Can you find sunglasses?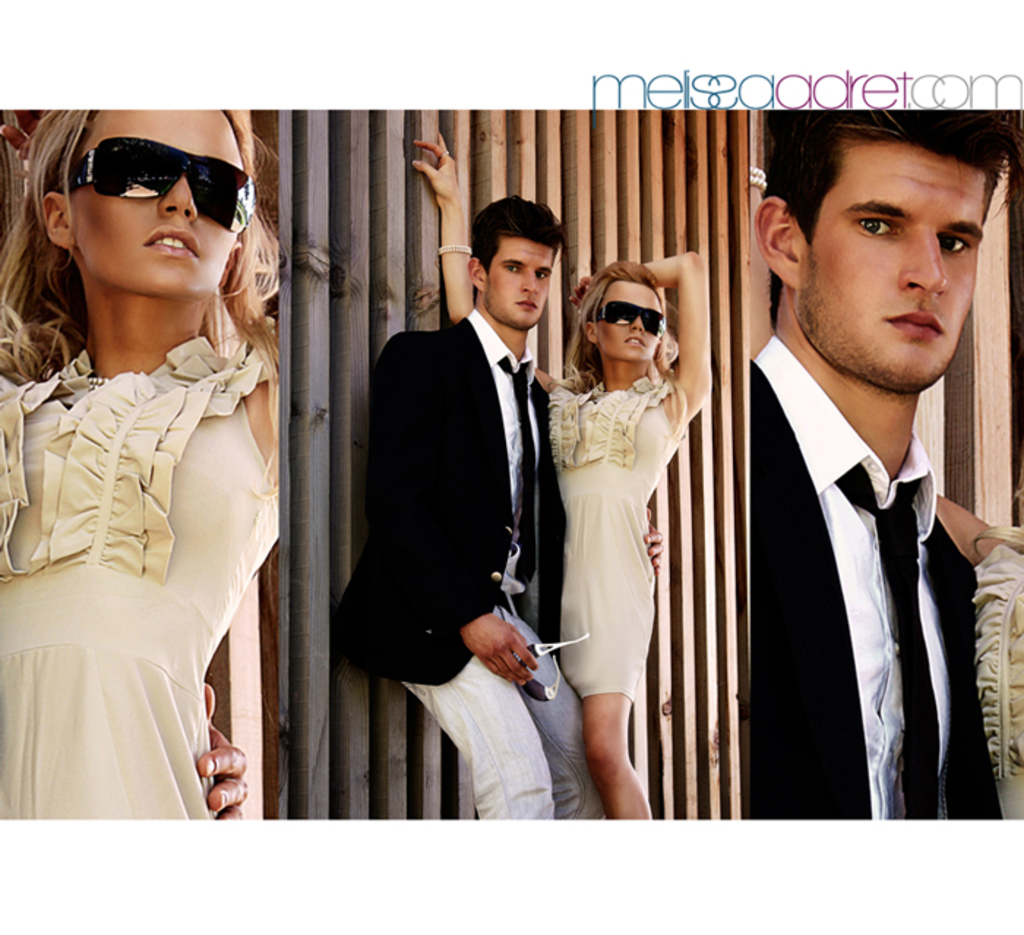
Yes, bounding box: <bbox>515, 634, 587, 701</bbox>.
